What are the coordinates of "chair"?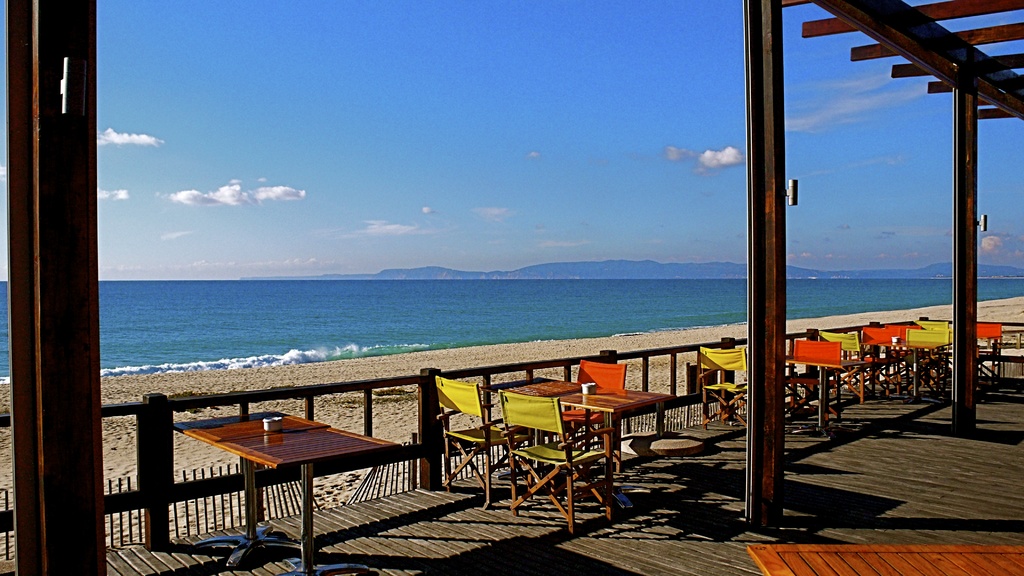
pyautogui.locateOnScreen(971, 323, 1004, 397).
